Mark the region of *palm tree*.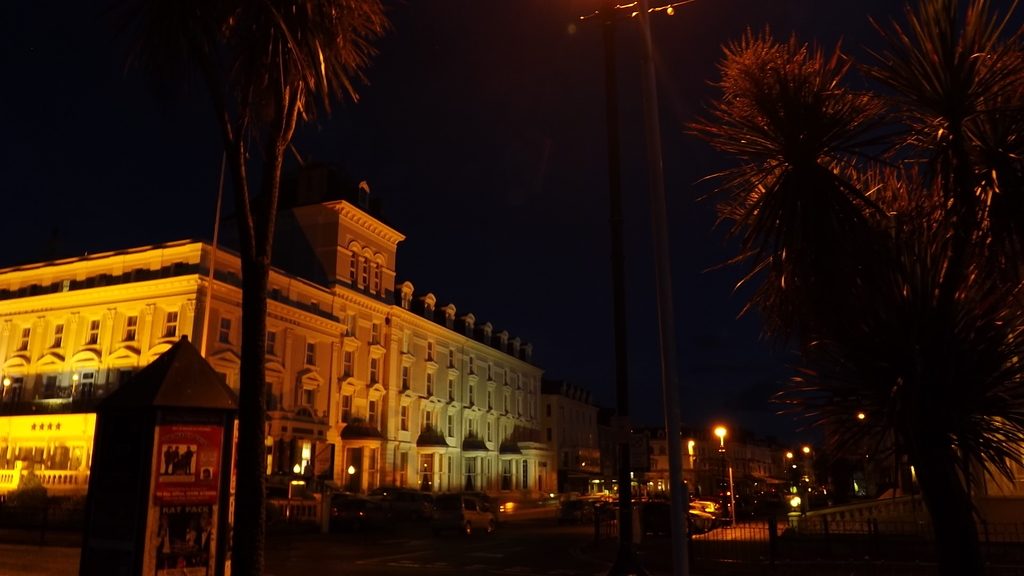
Region: box=[642, 0, 1020, 550].
